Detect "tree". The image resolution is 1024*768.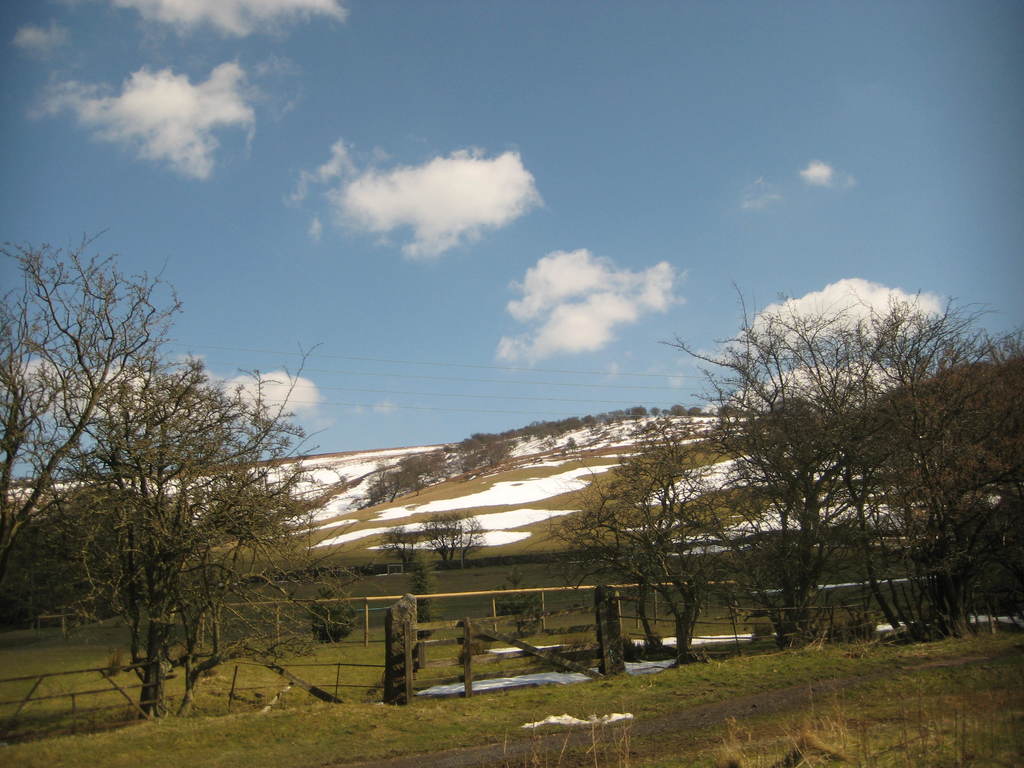
(left=786, top=286, right=1023, bottom=641).
